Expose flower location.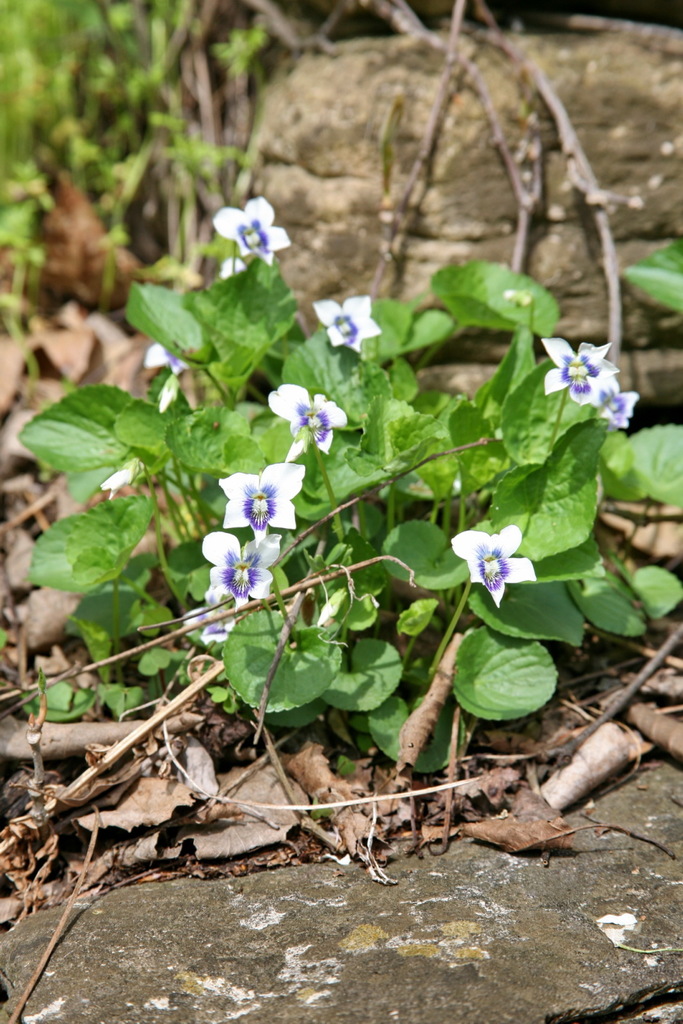
Exposed at bbox=[282, 423, 310, 460].
